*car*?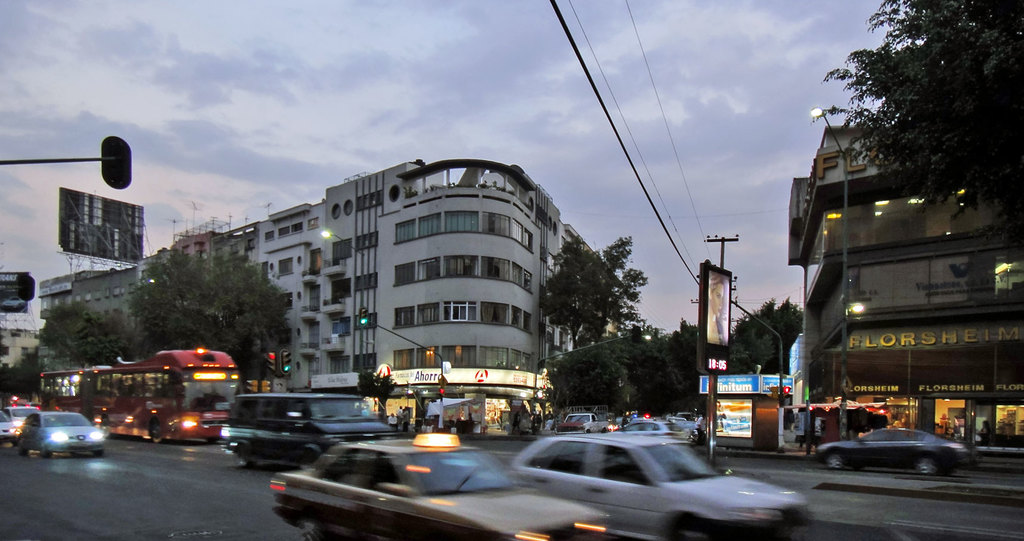
Rect(8, 398, 102, 455)
